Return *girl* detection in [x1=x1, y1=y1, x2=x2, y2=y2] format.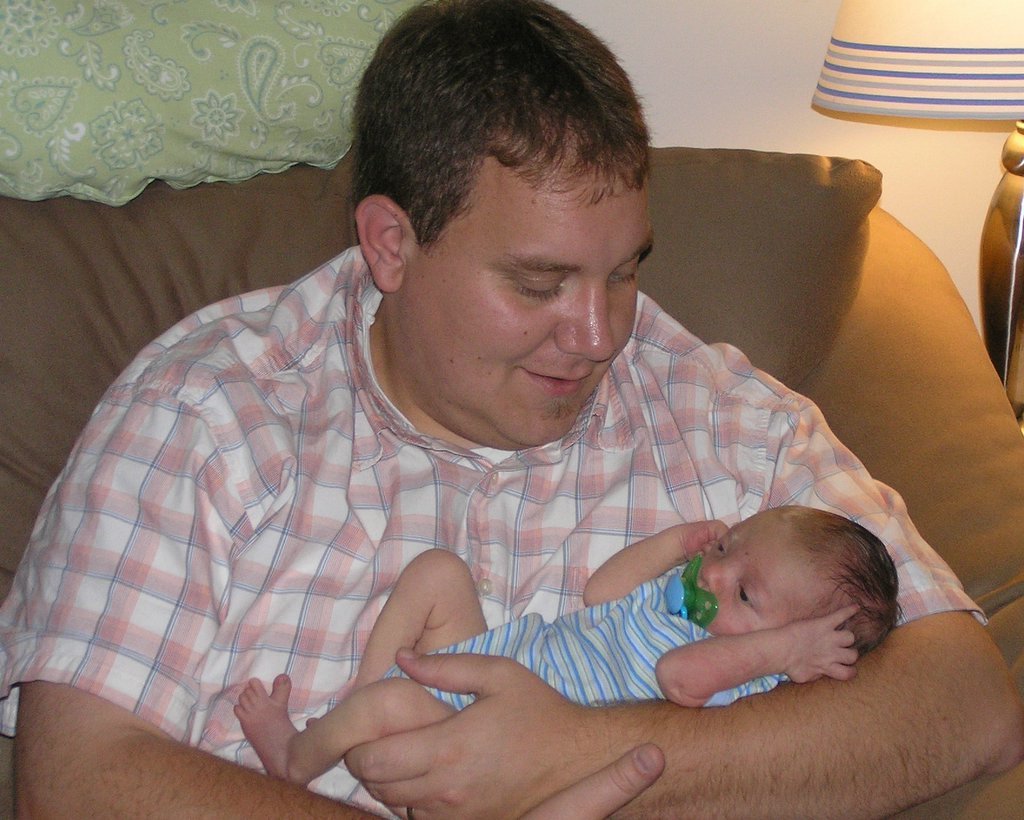
[x1=237, y1=502, x2=908, y2=787].
